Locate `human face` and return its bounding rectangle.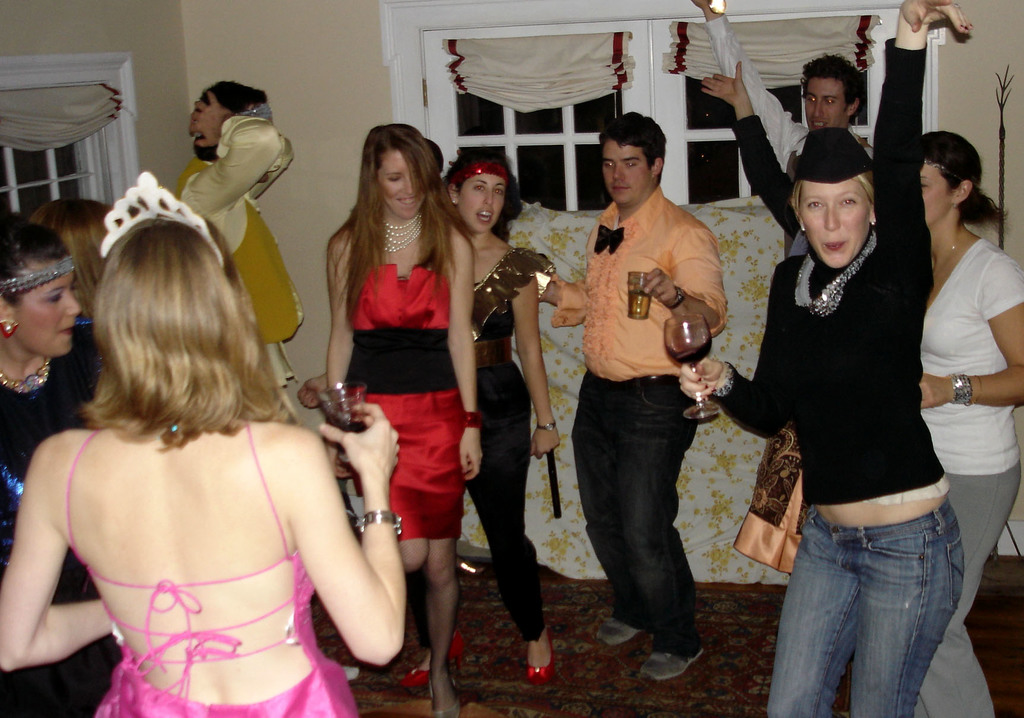
locate(919, 166, 954, 229).
